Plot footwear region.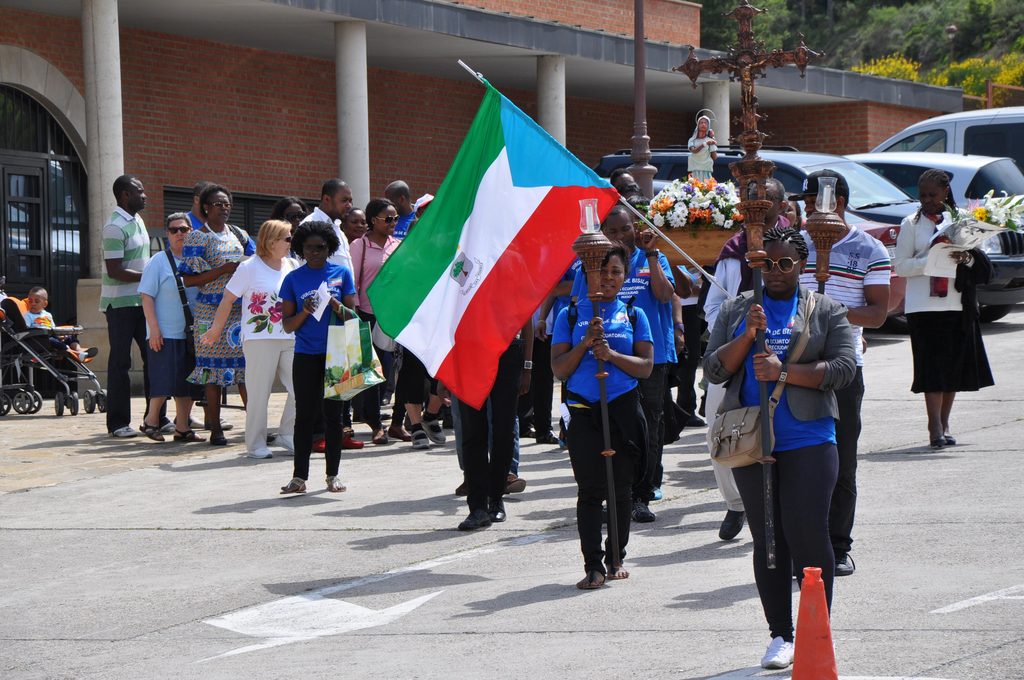
Plotted at [left=602, top=498, right=607, bottom=521].
